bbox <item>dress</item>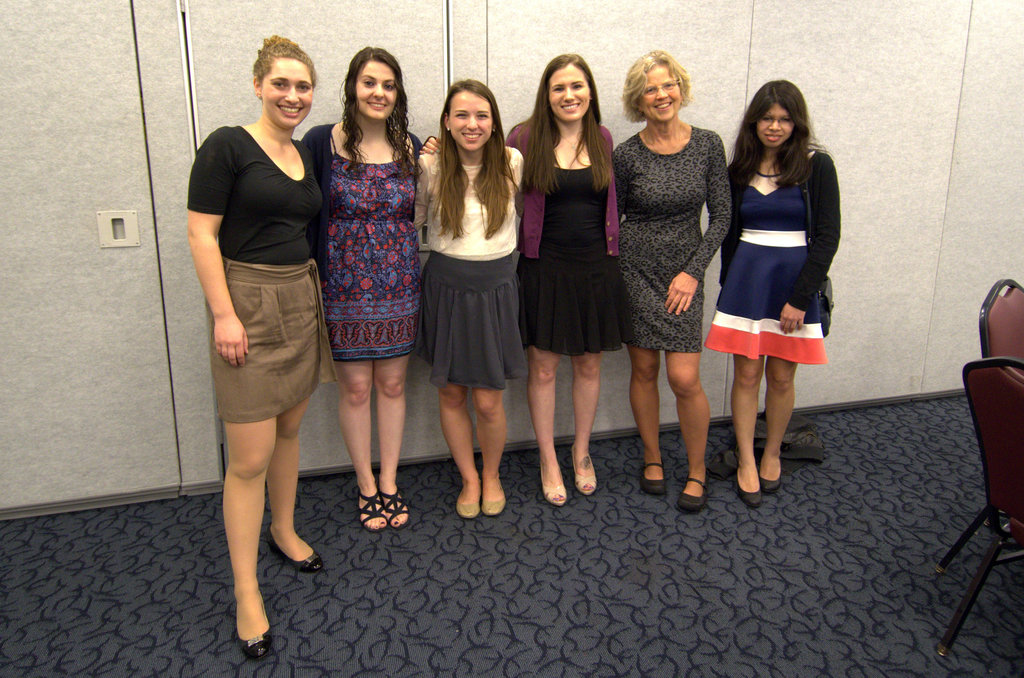
rect(321, 155, 426, 361)
